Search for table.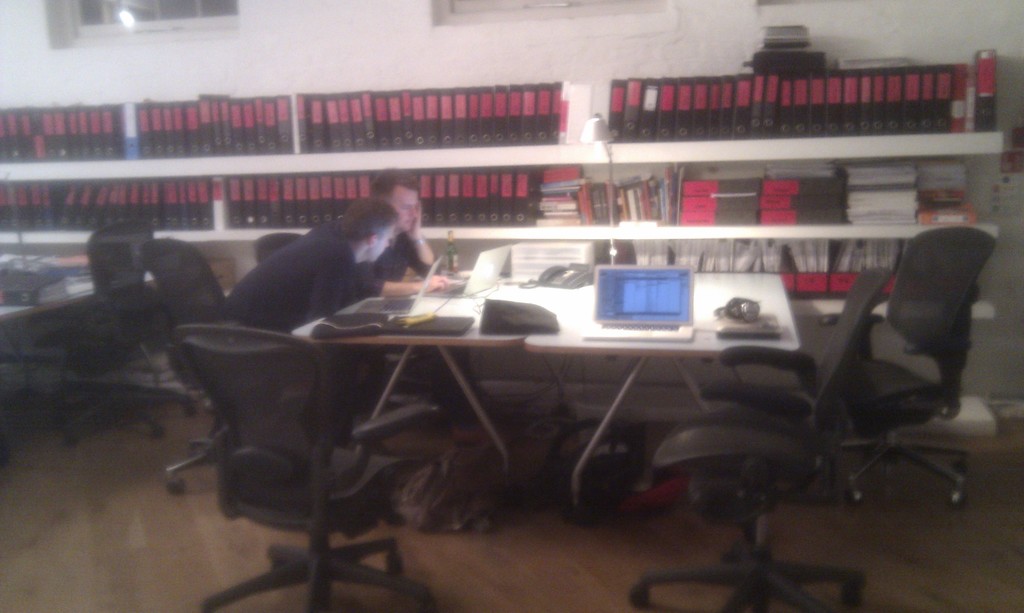
Found at 298/276/534/473.
